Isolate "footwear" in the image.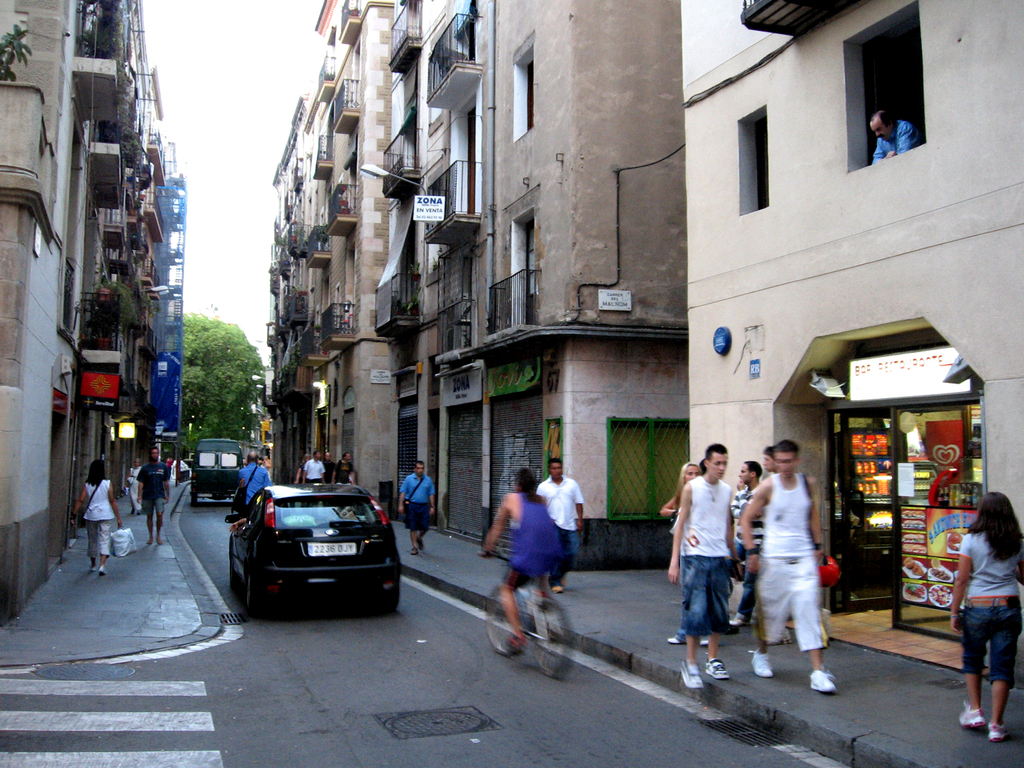
Isolated region: (left=727, top=614, right=757, bottom=633).
